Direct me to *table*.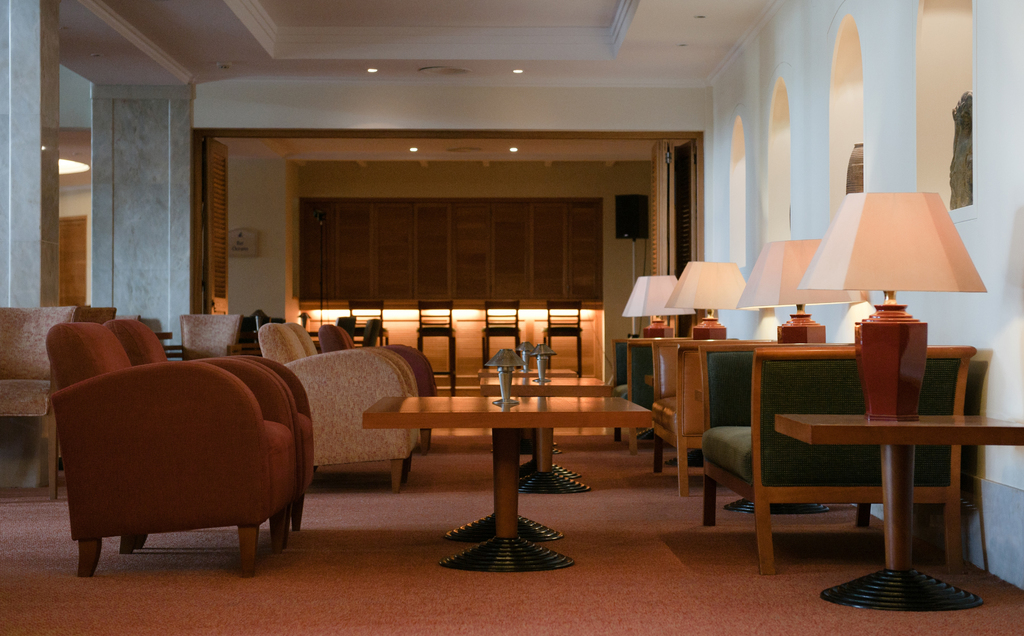
Direction: pyautogui.locateOnScreen(483, 377, 612, 493).
